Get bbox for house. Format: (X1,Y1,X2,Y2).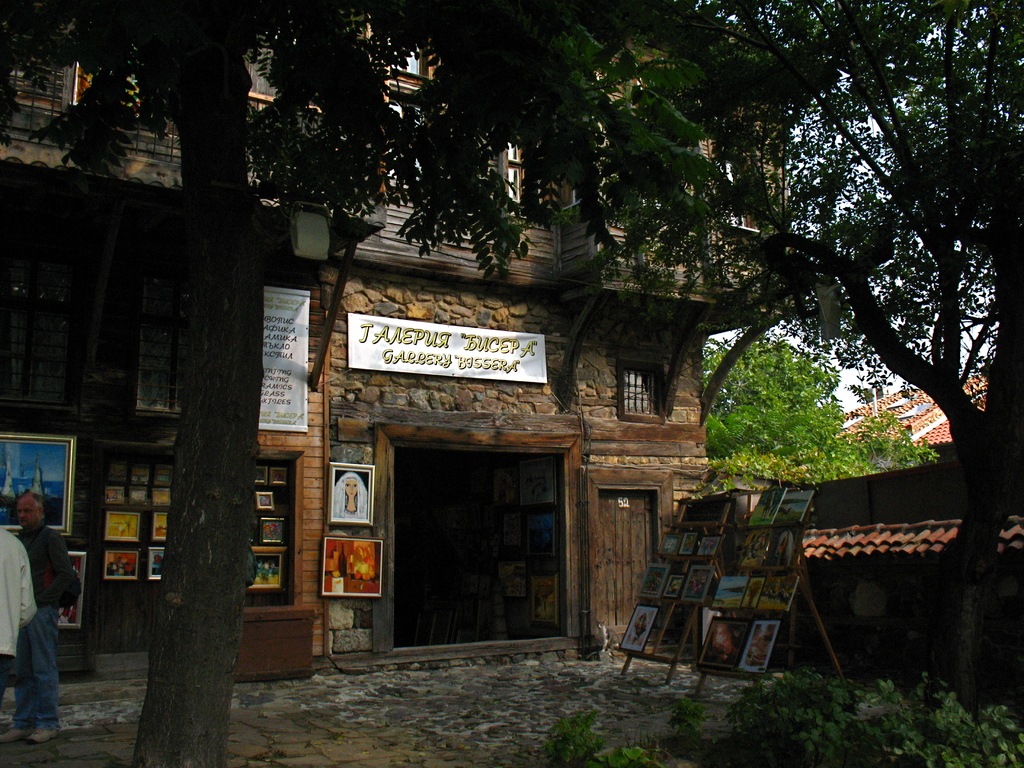
(0,0,807,684).
